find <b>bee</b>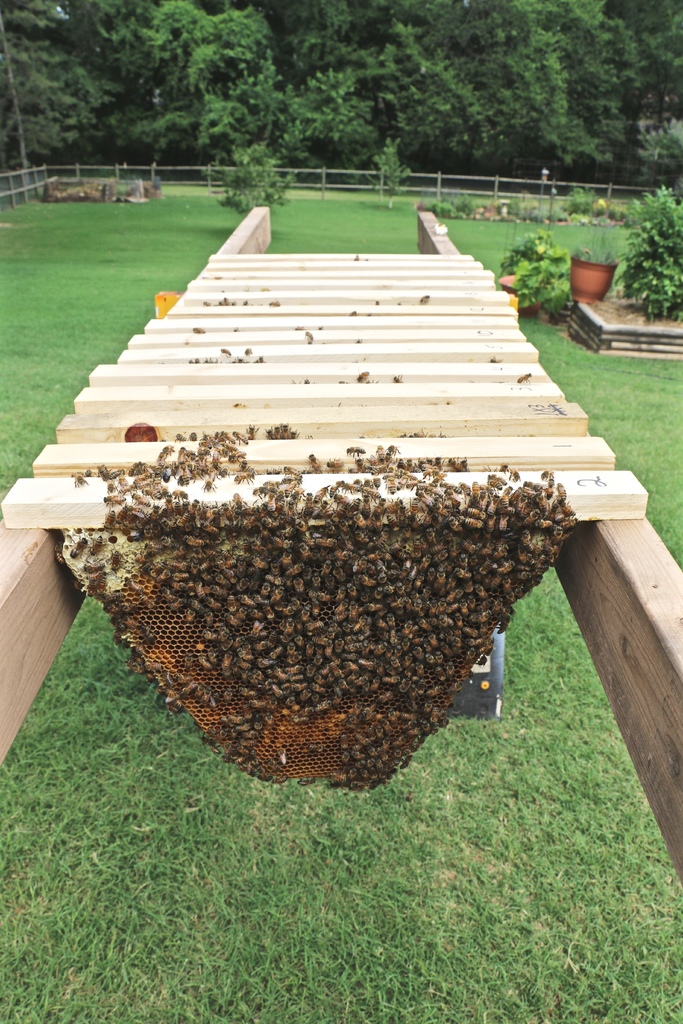
(x1=239, y1=299, x2=252, y2=306)
